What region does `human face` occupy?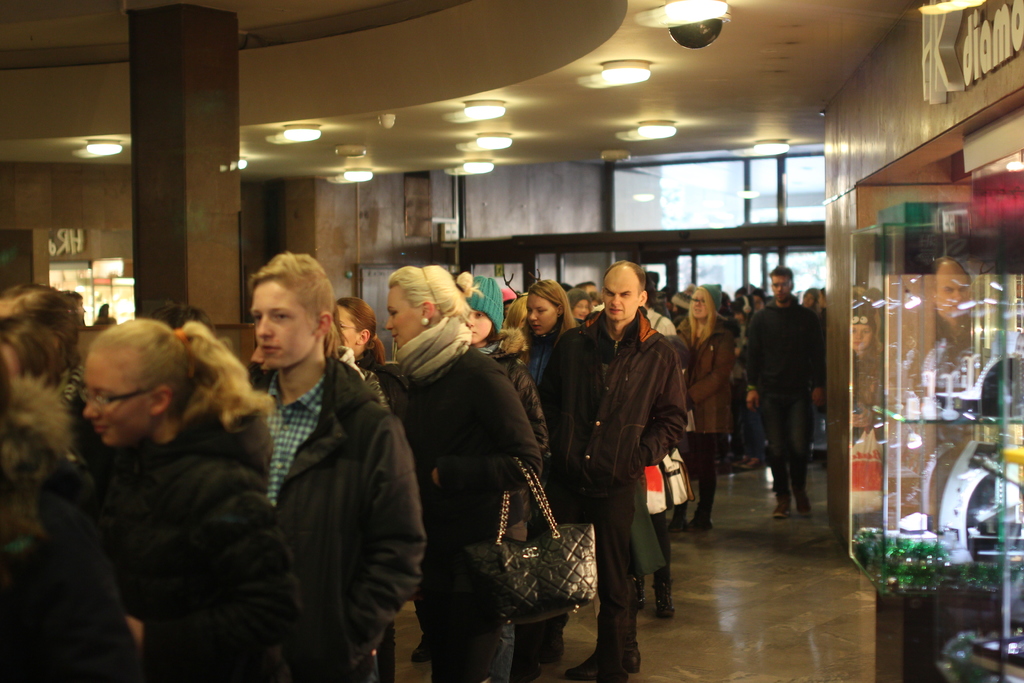
bbox=(692, 293, 710, 320).
